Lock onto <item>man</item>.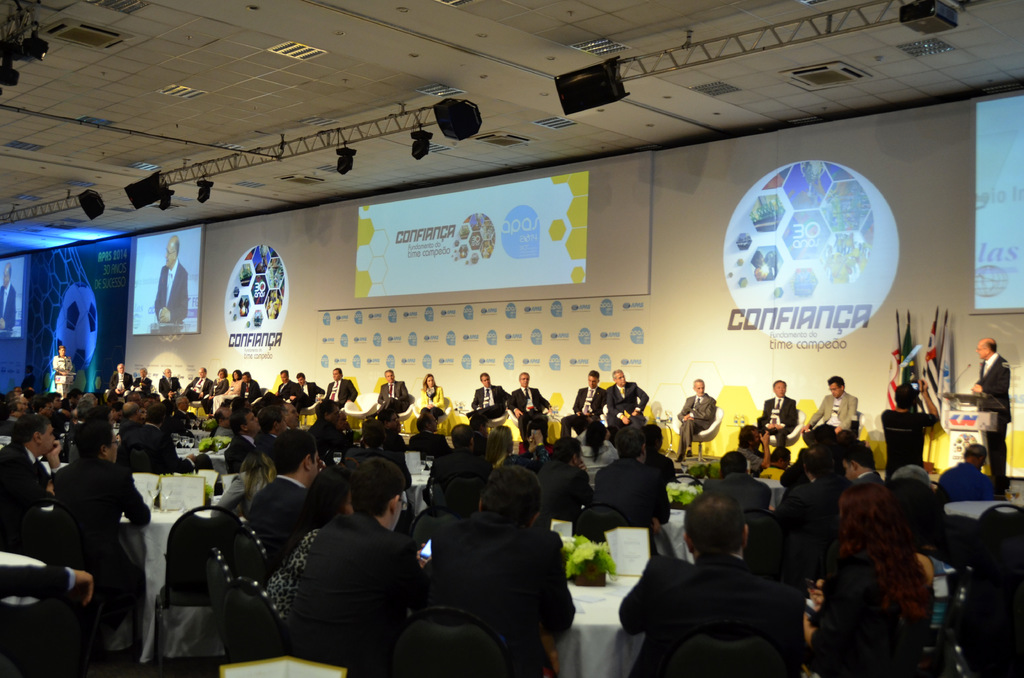
Locked: box(108, 403, 118, 421).
